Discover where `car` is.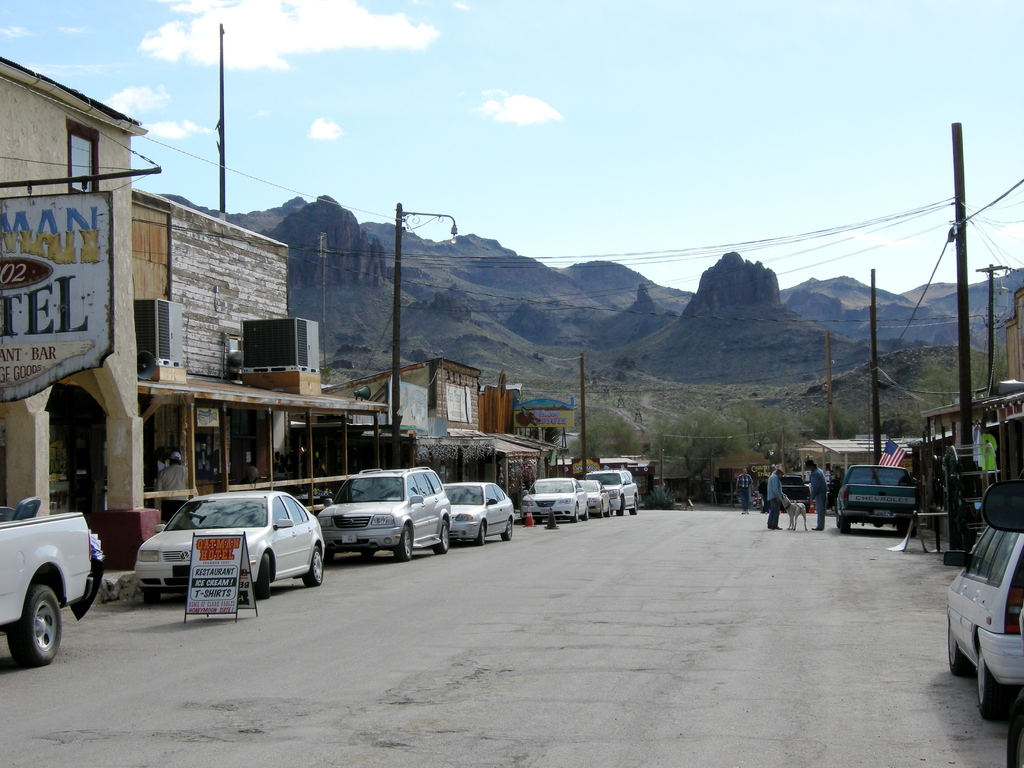
Discovered at box=[972, 477, 1023, 767].
